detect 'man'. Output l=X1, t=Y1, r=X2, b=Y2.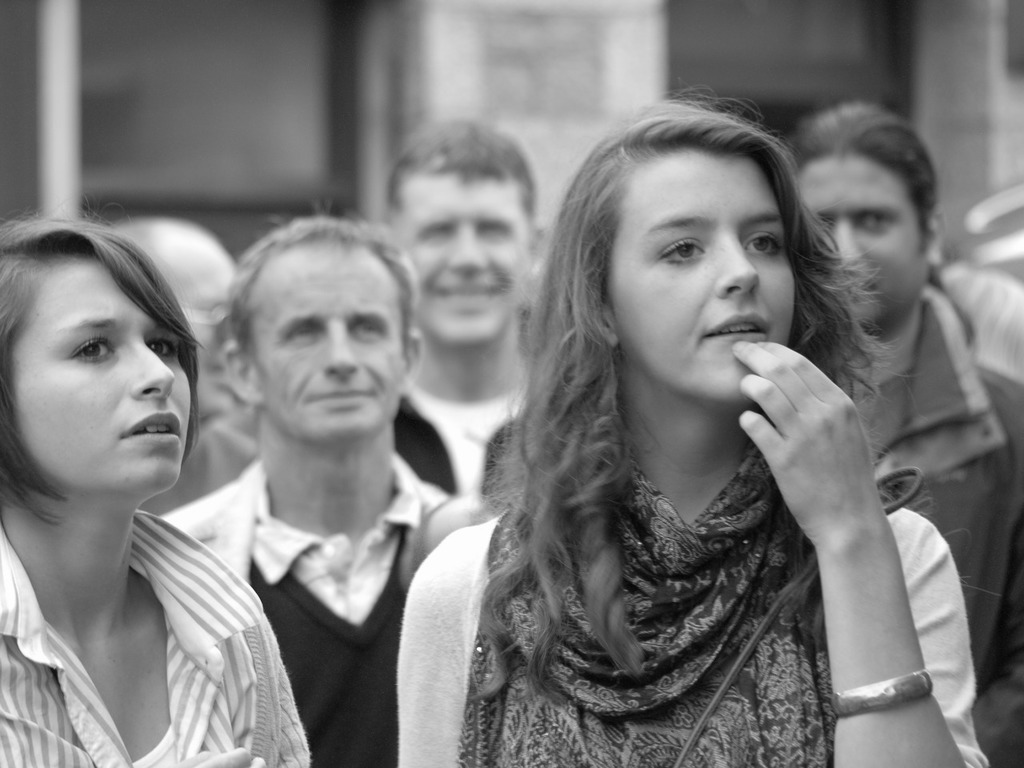
l=154, t=229, r=466, b=748.
